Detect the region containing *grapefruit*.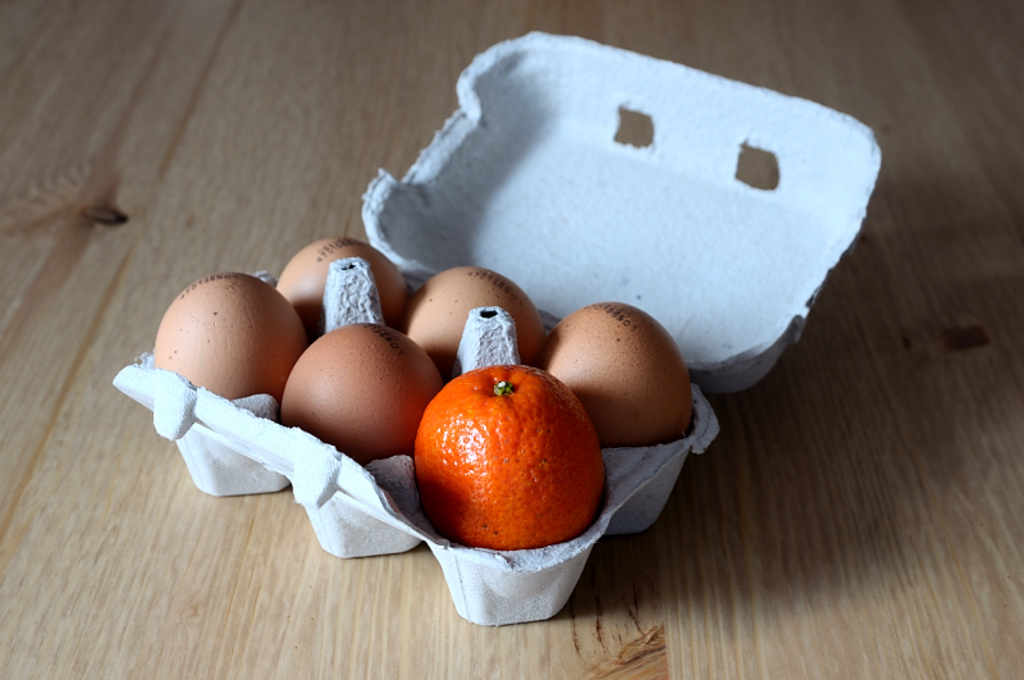
x1=407, y1=369, x2=602, y2=549.
